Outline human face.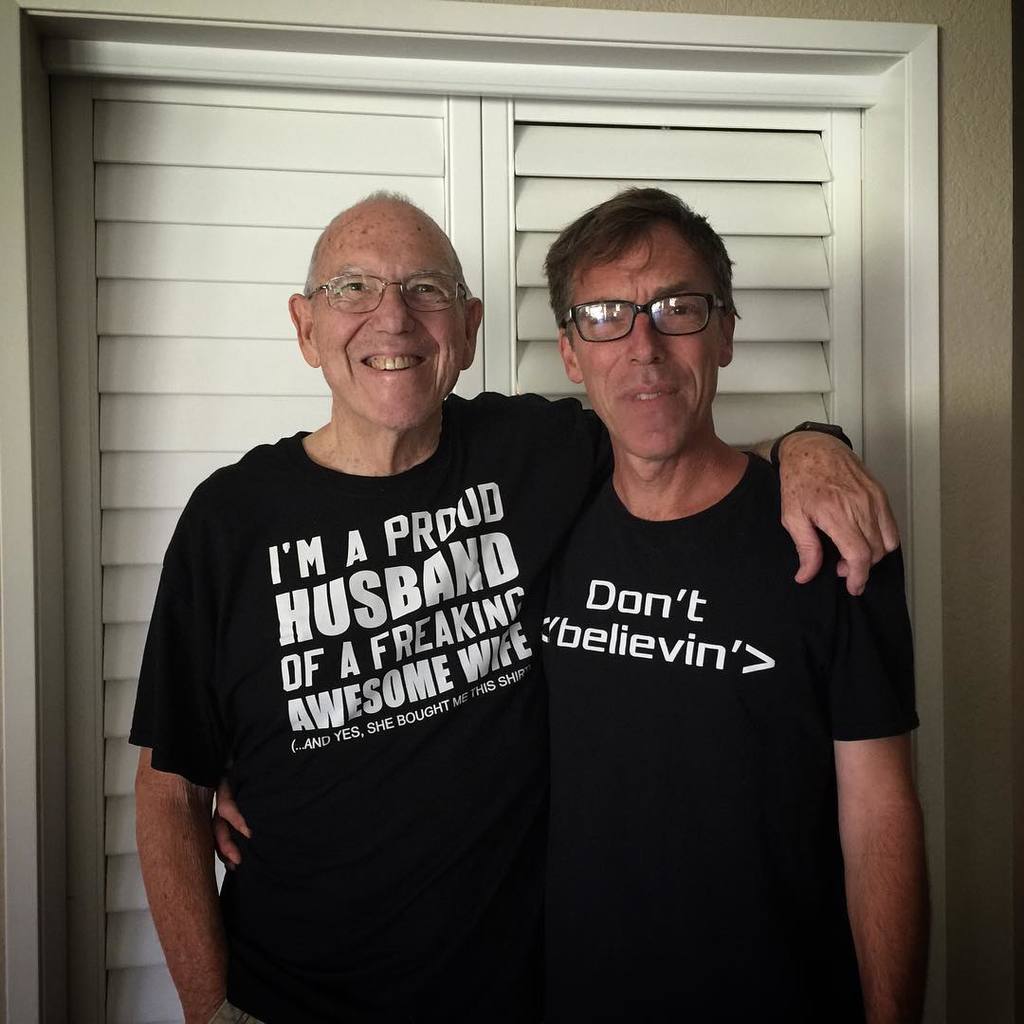
Outline: [x1=314, y1=229, x2=465, y2=429].
